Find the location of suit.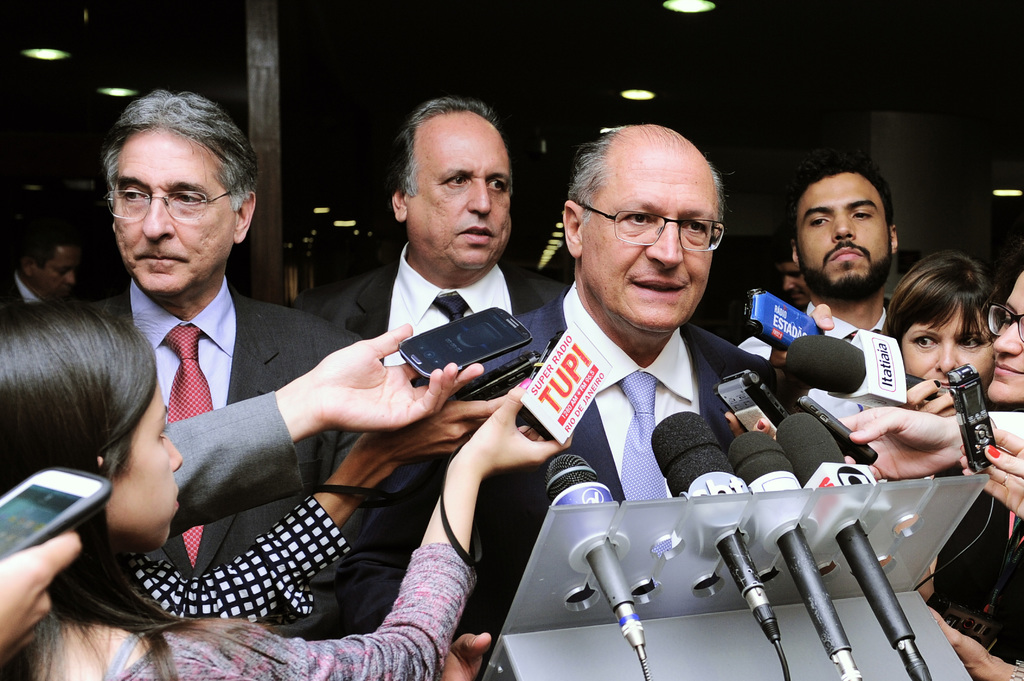
Location: locate(0, 271, 43, 312).
